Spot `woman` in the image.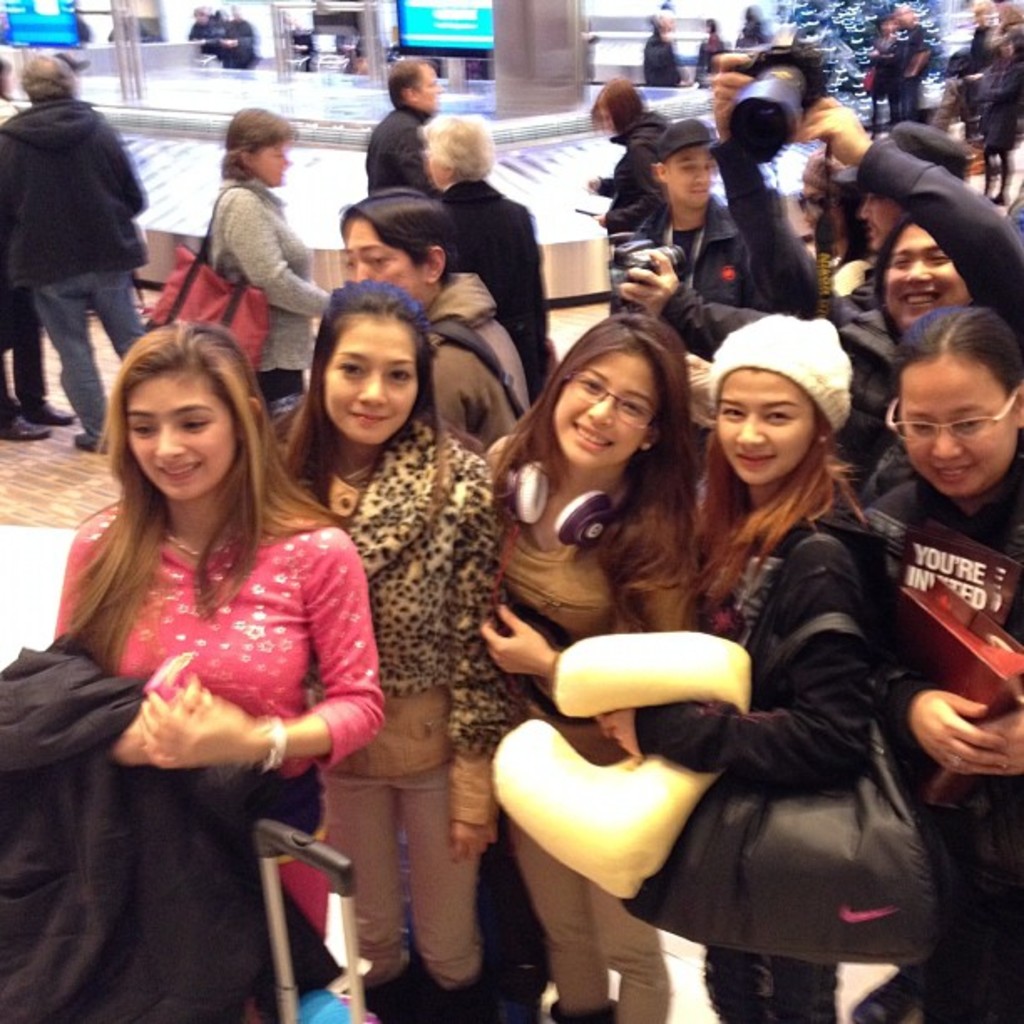
`woman` found at select_region(591, 80, 701, 279).
